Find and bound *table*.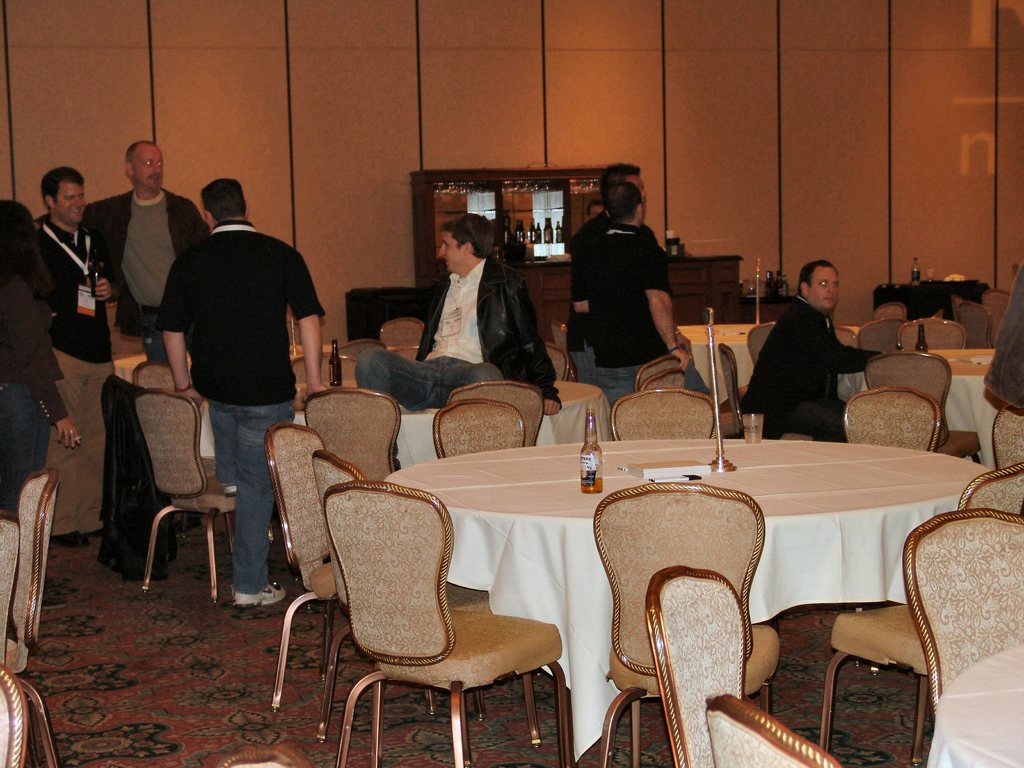
Bound: (left=838, top=347, right=1001, bottom=470).
